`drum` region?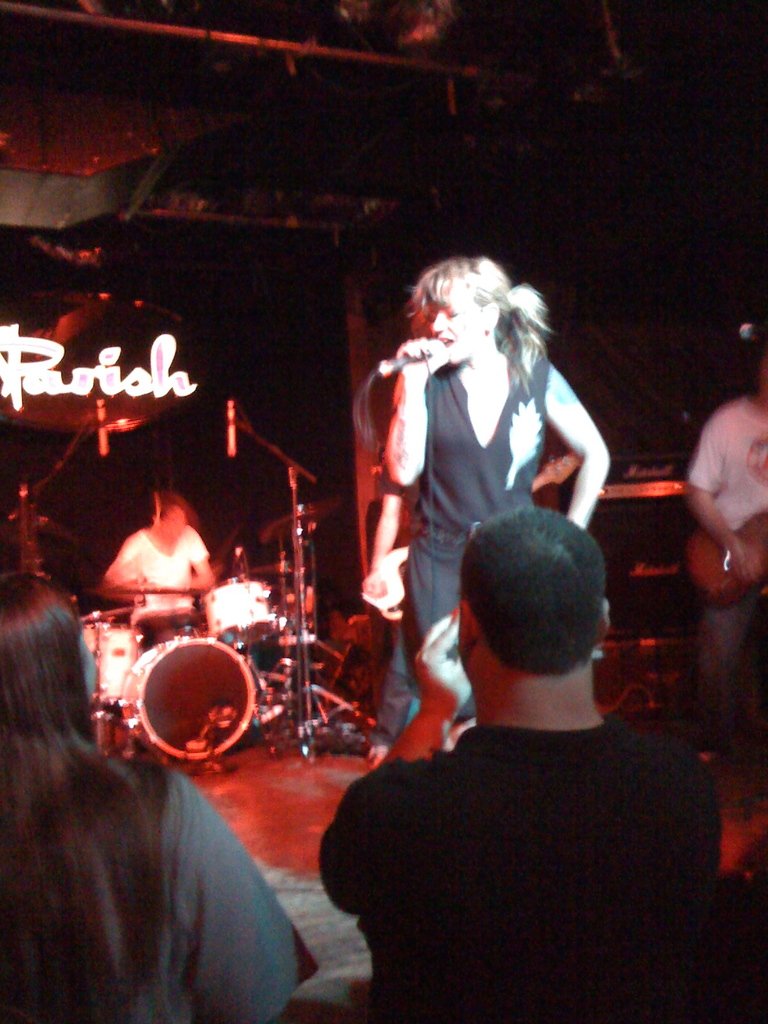
(79,624,145,703)
